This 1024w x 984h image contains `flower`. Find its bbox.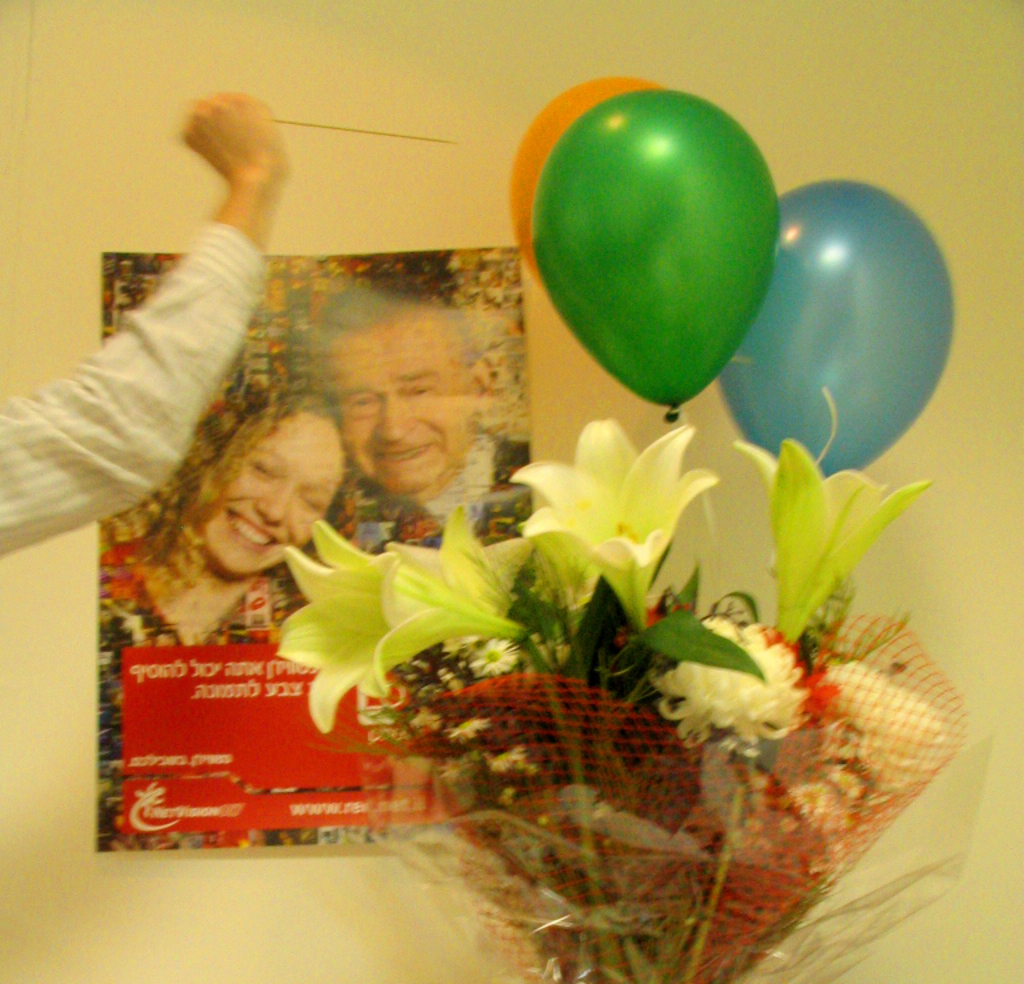
BBox(256, 521, 455, 728).
